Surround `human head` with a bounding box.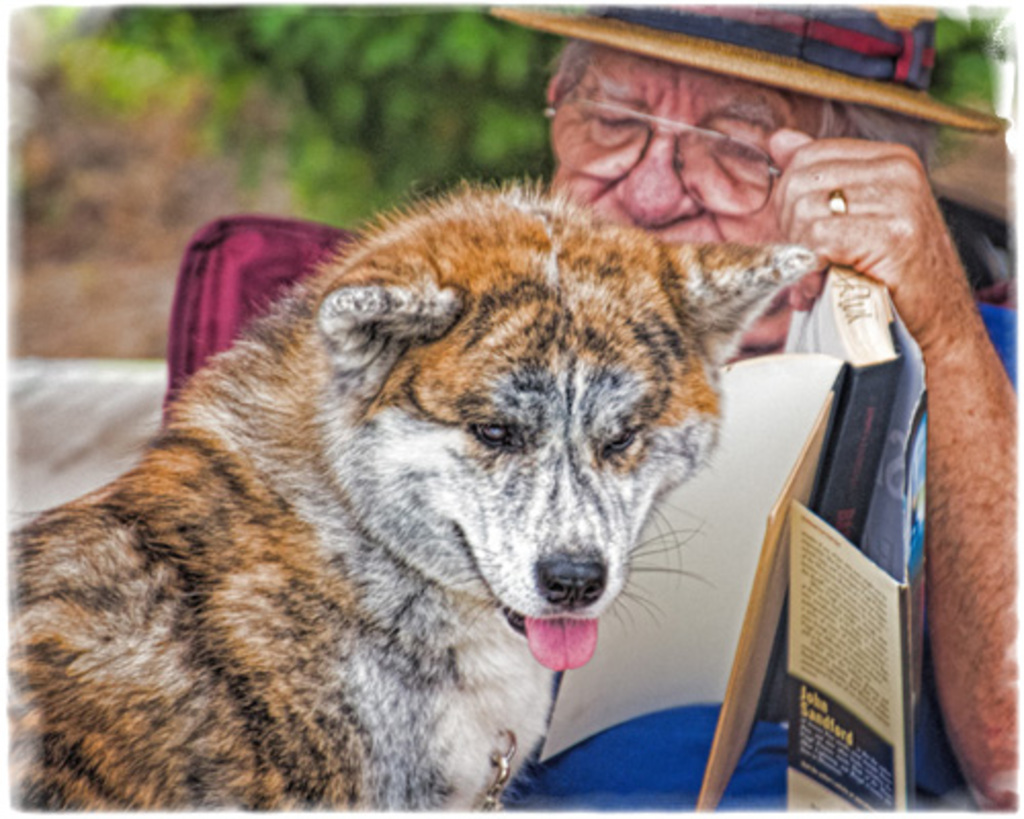
{"left": 537, "top": 33, "right": 938, "bottom": 348}.
